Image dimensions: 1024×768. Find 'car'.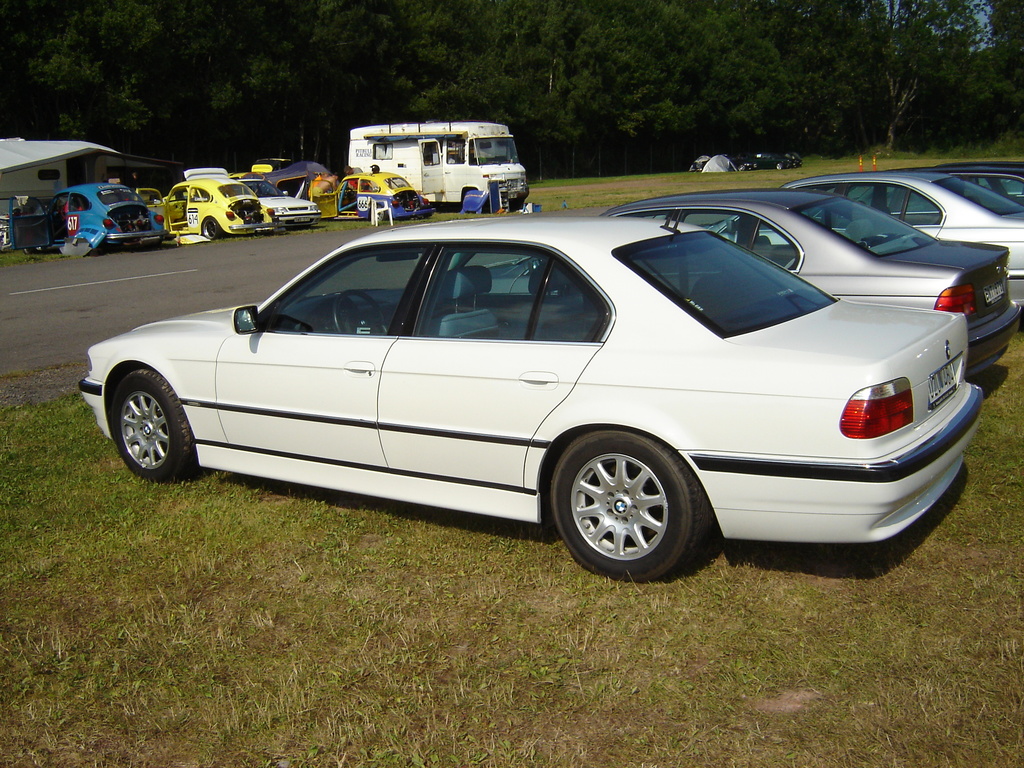
BBox(17, 189, 162, 259).
